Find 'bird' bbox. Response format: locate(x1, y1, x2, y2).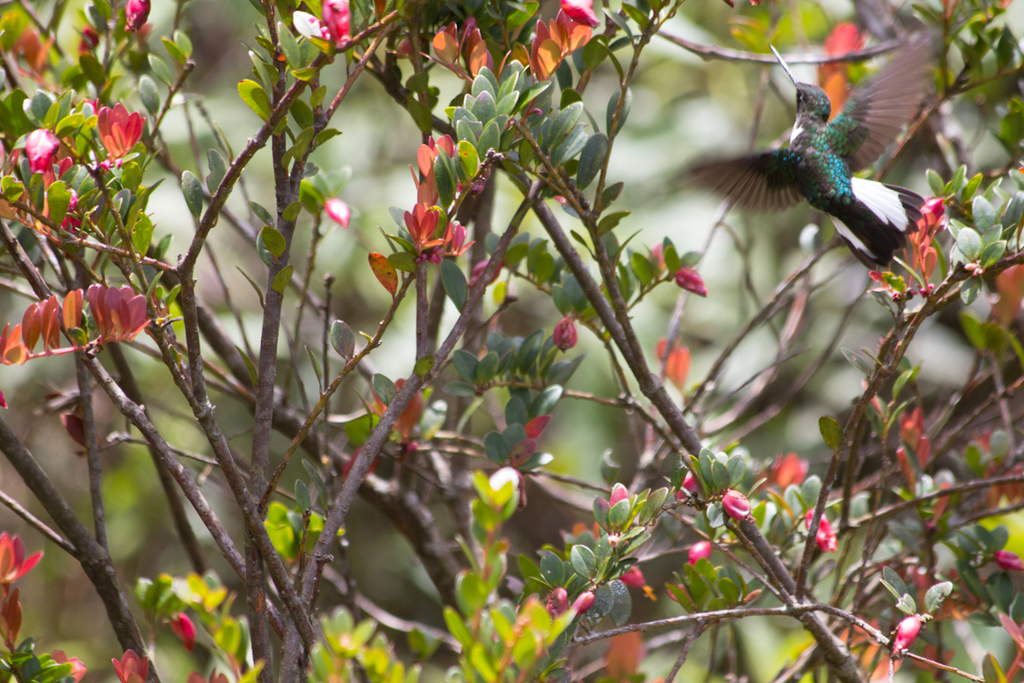
locate(696, 50, 945, 260).
